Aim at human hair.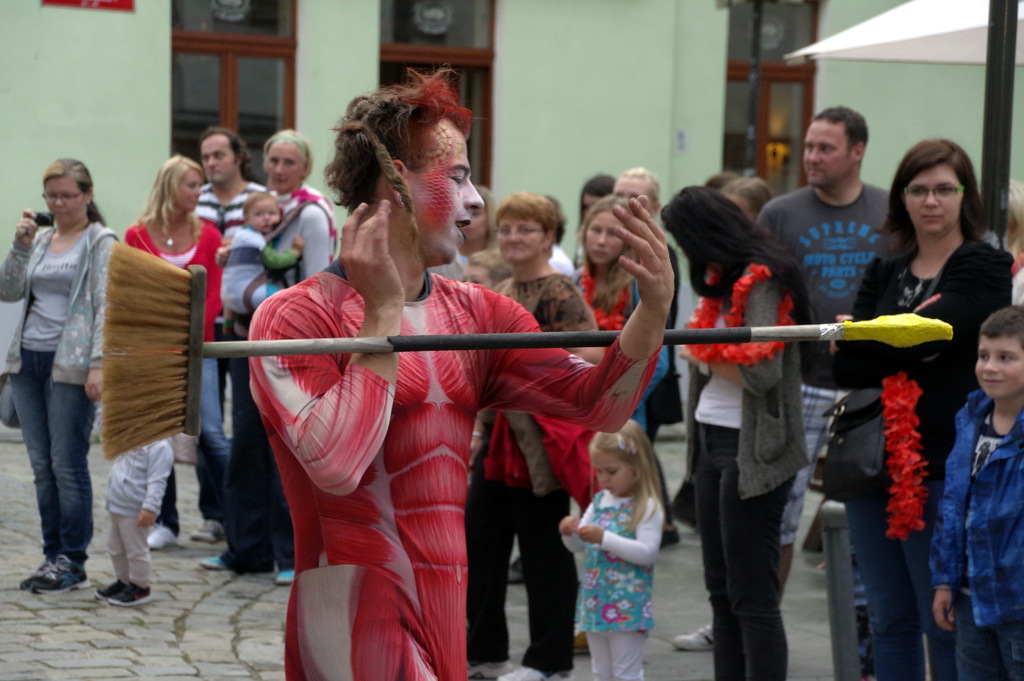
Aimed at 1009, 178, 1023, 256.
